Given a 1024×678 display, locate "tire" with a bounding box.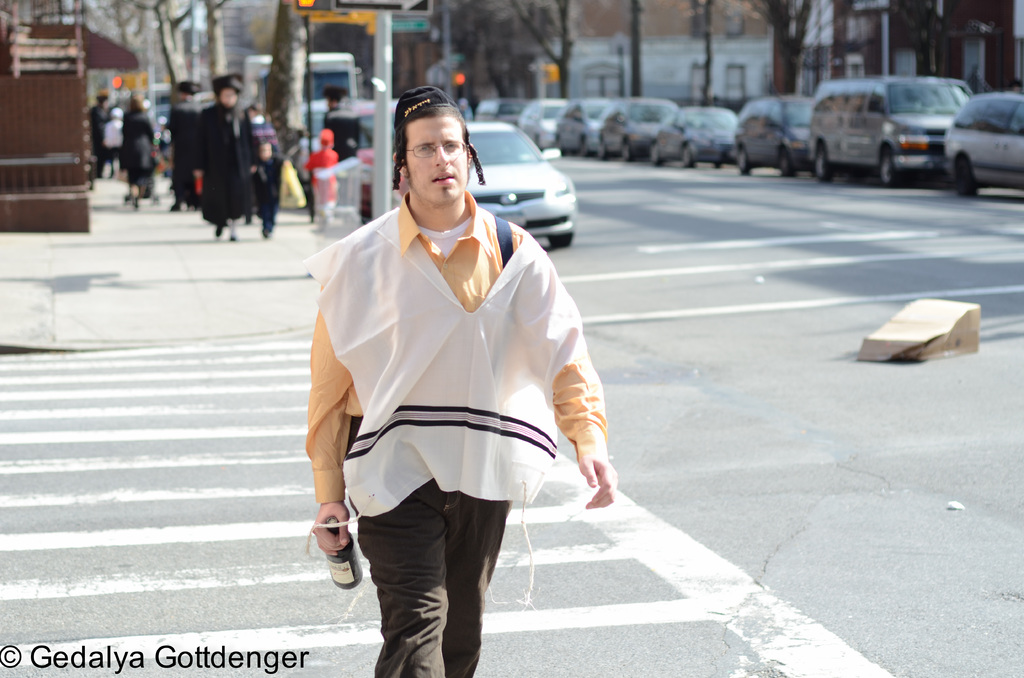
Located: l=618, t=138, r=632, b=162.
